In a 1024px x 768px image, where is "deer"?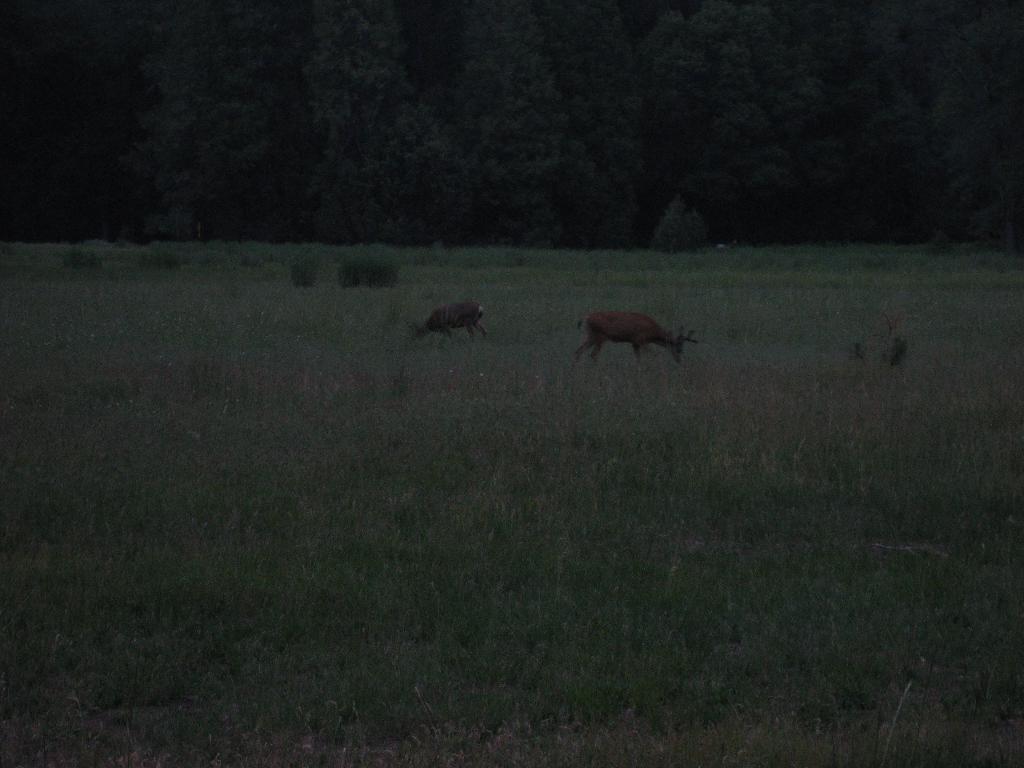
{"x1": 408, "y1": 298, "x2": 488, "y2": 338}.
